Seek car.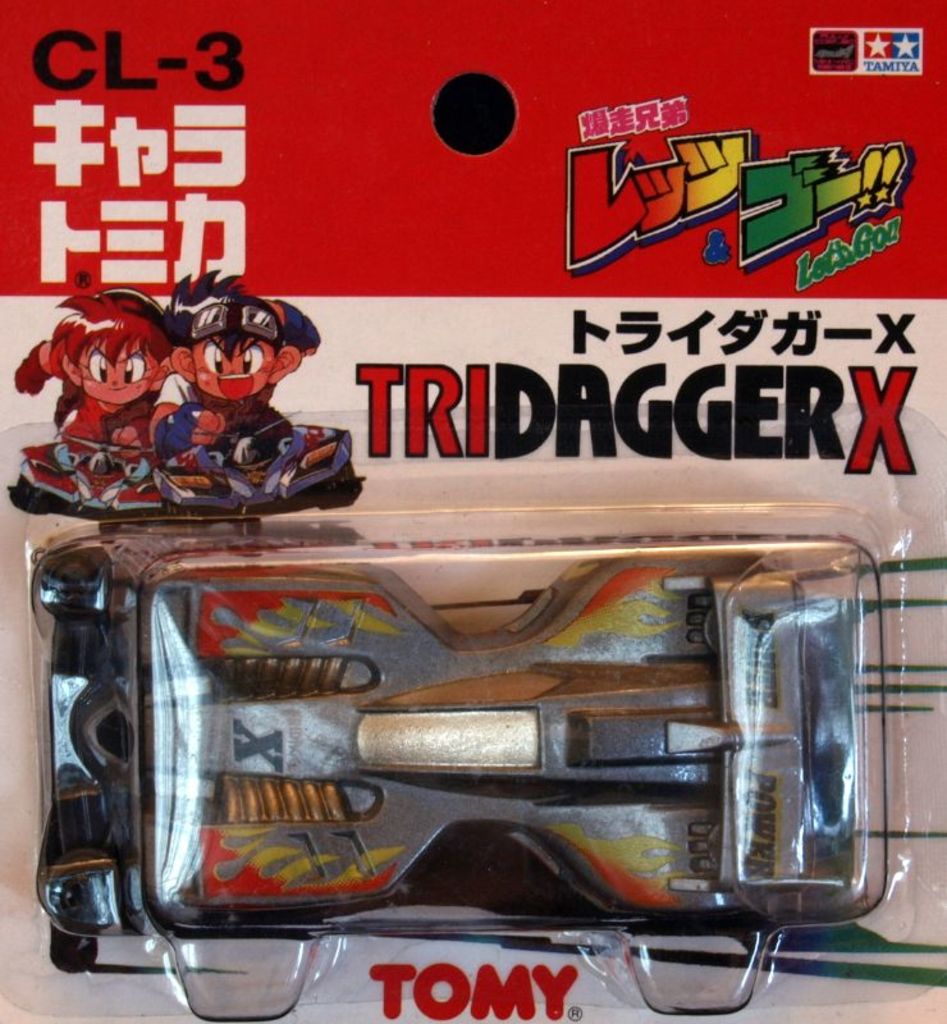
BBox(23, 531, 843, 901).
